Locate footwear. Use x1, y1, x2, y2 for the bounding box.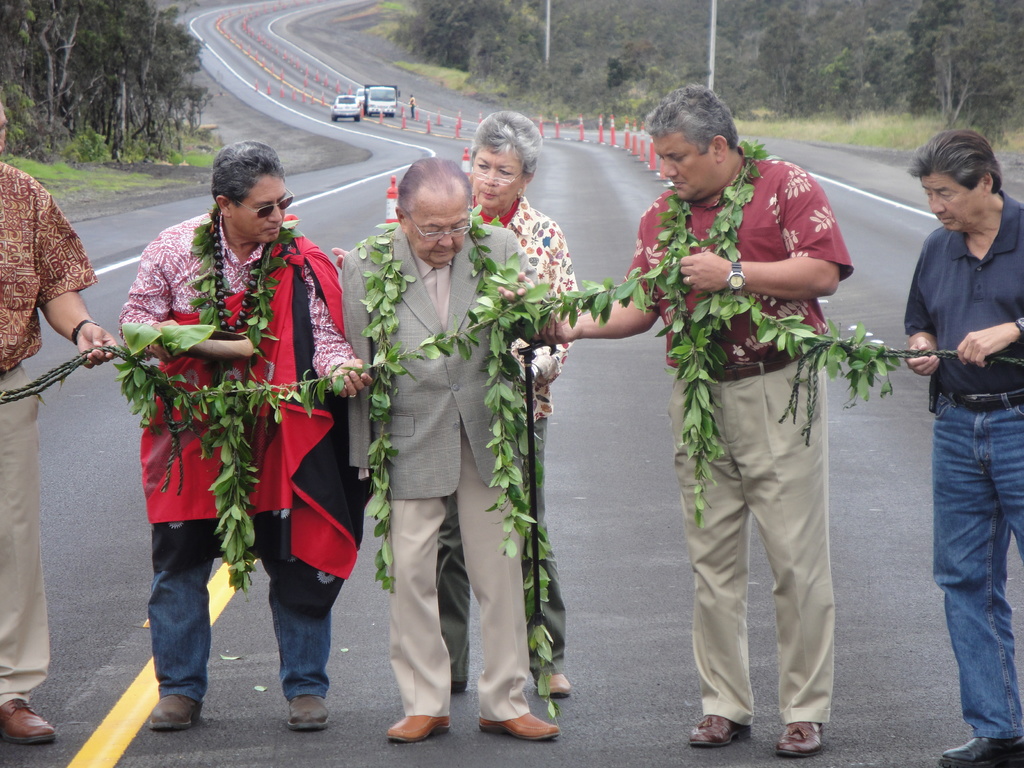
383, 706, 449, 742.
